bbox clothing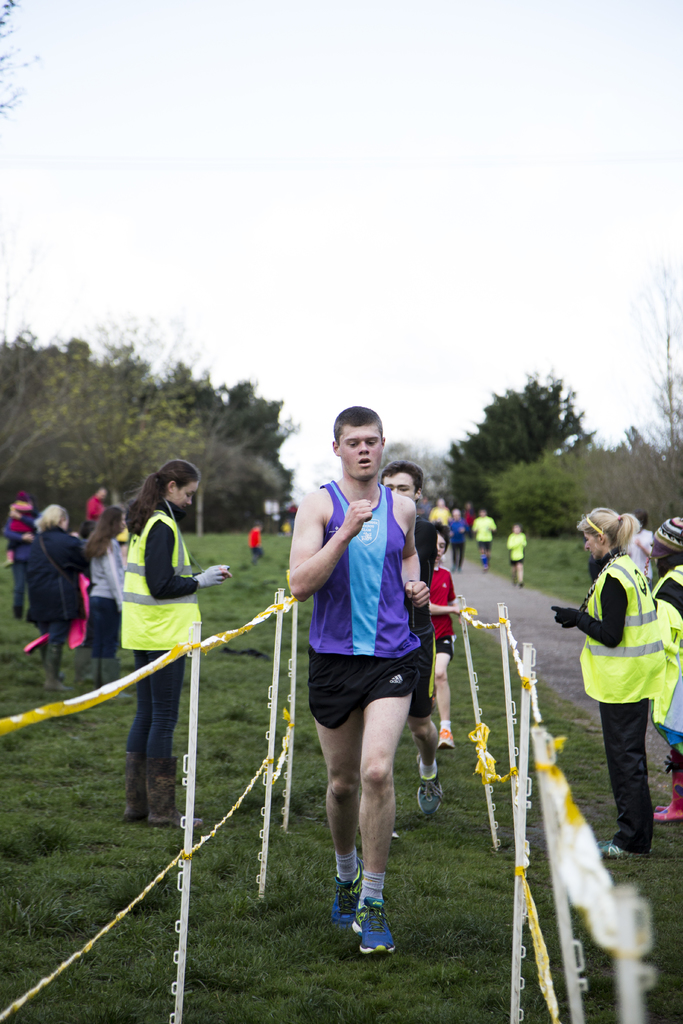
bbox(429, 571, 461, 659)
